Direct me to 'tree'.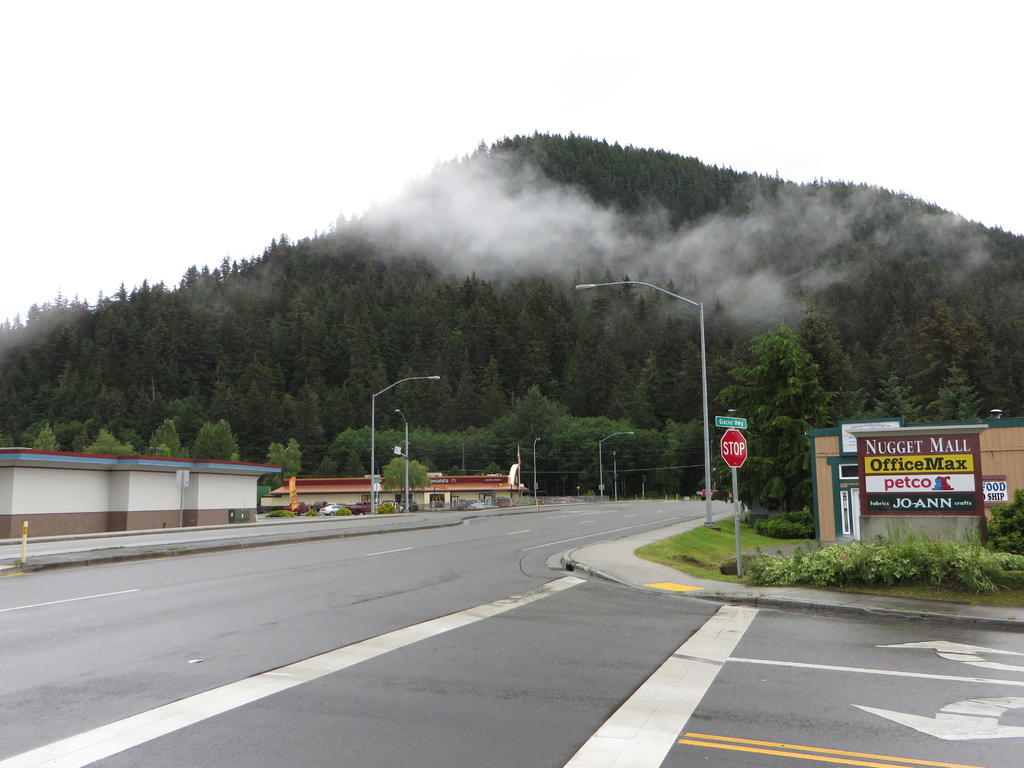
Direction: x1=612, y1=341, x2=671, y2=436.
